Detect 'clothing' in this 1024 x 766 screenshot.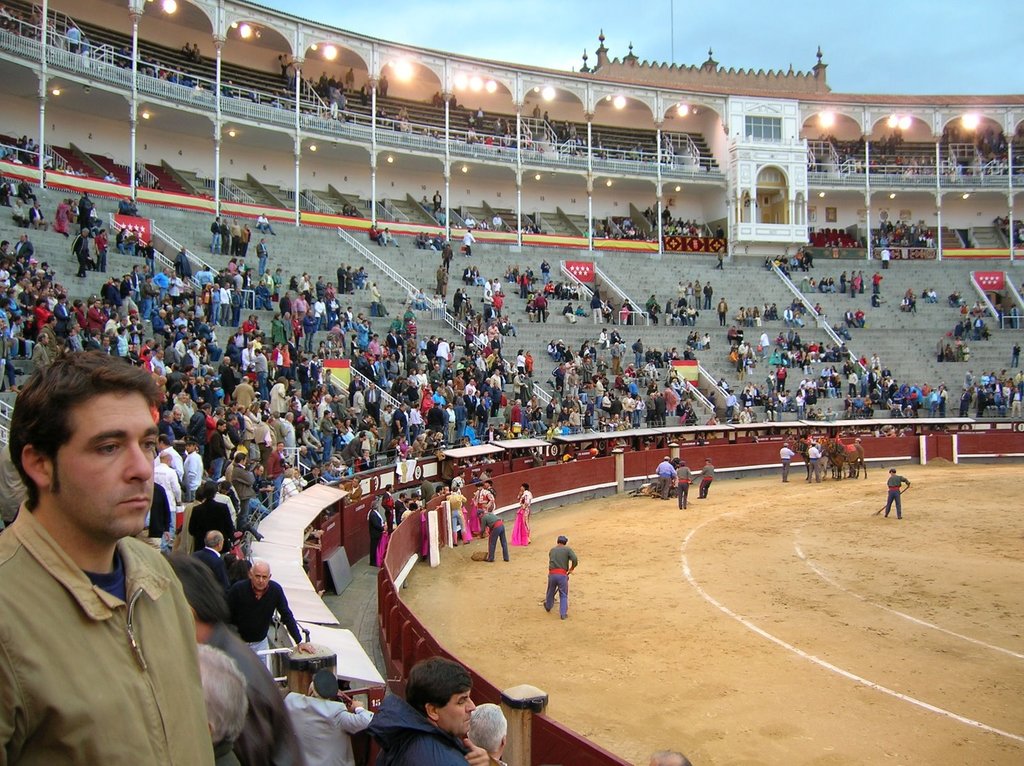
Detection: {"x1": 700, "y1": 465, "x2": 719, "y2": 495}.
